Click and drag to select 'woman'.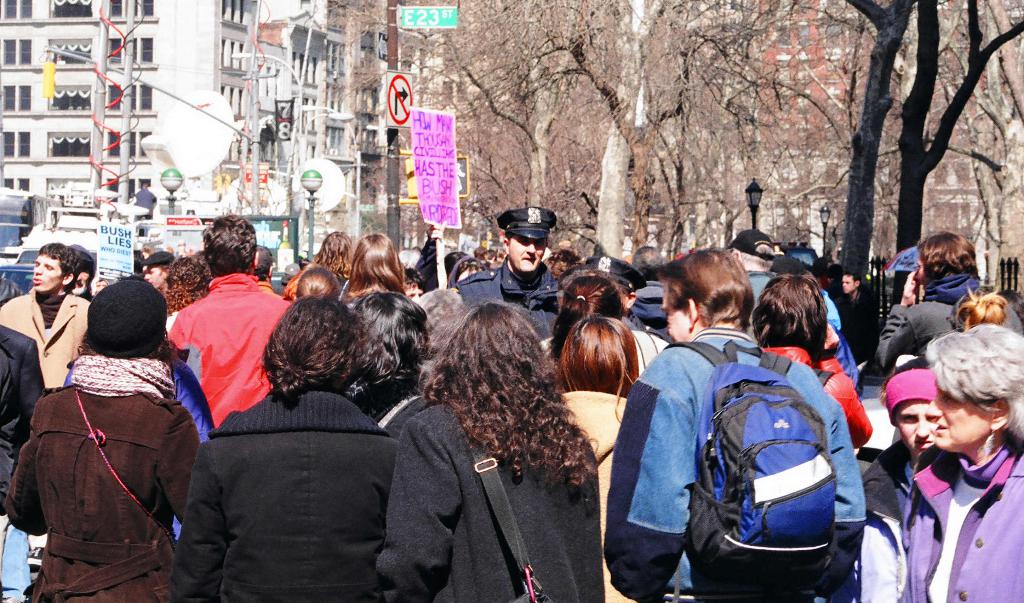
Selection: (550, 316, 645, 602).
